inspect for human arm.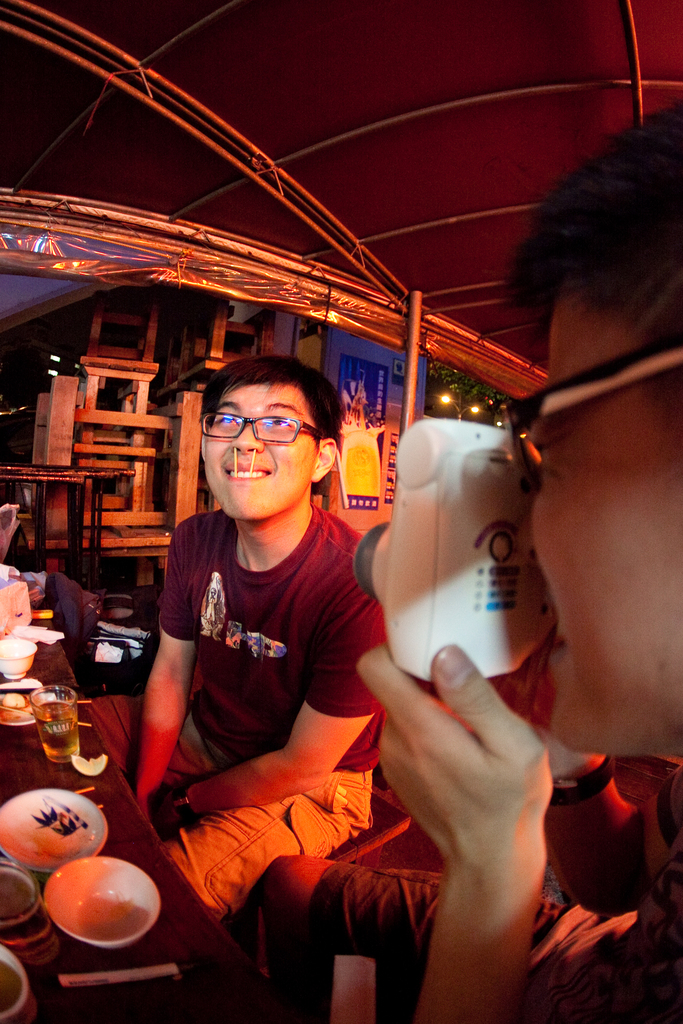
Inspection: bbox=[425, 625, 682, 915].
